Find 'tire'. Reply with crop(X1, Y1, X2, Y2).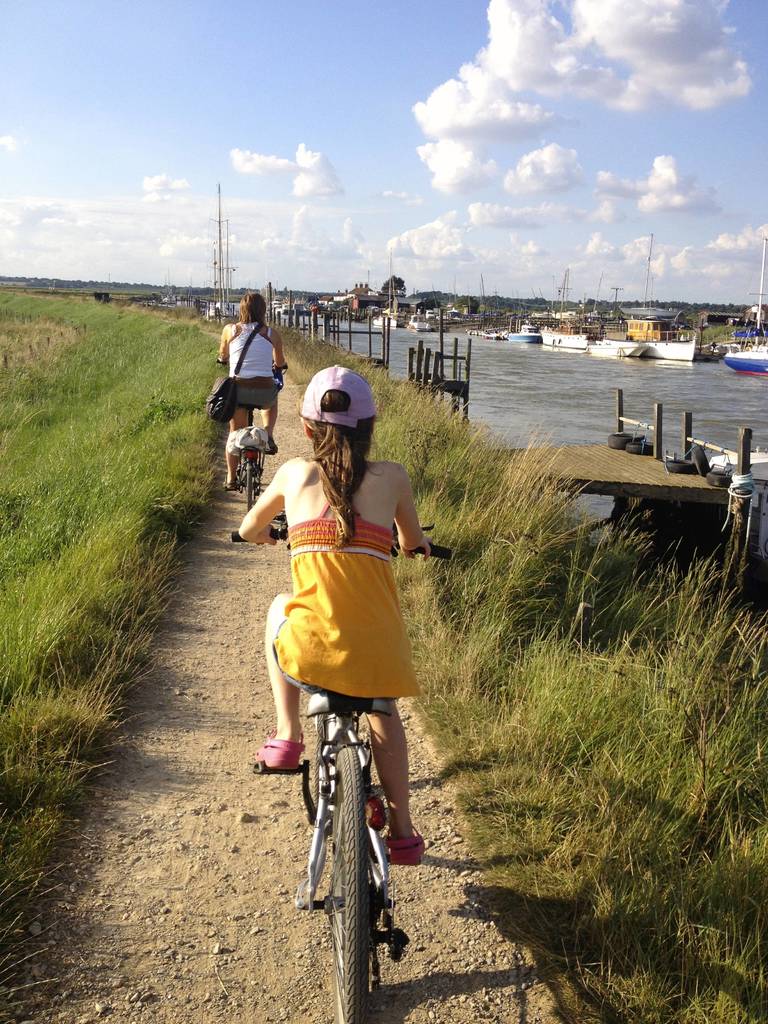
crop(239, 454, 244, 480).
